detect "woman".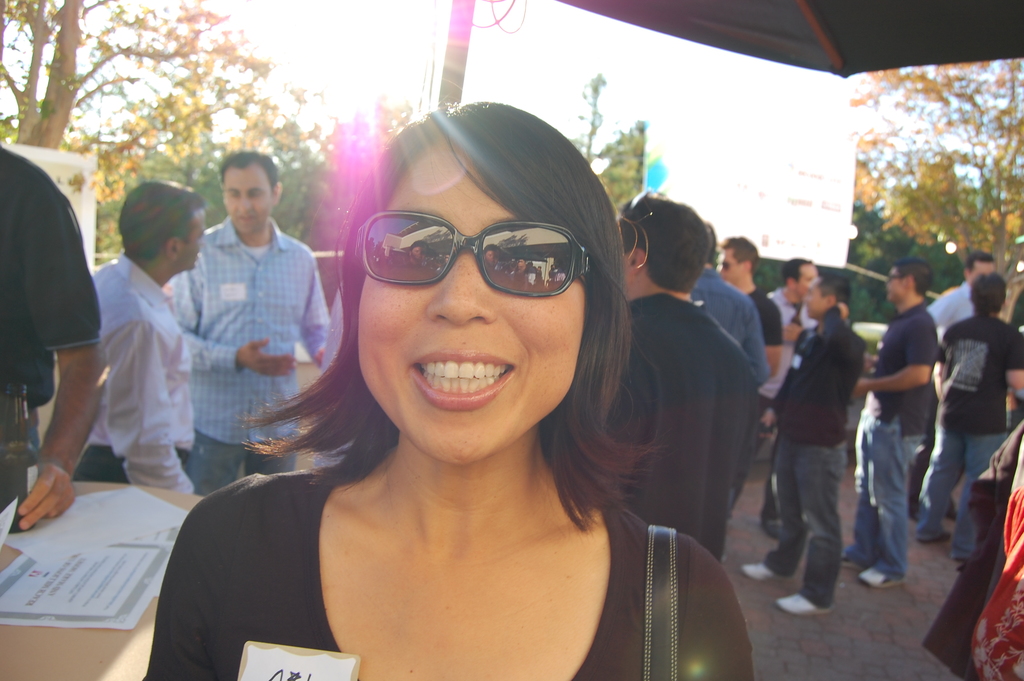
Detected at region(922, 416, 1023, 680).
